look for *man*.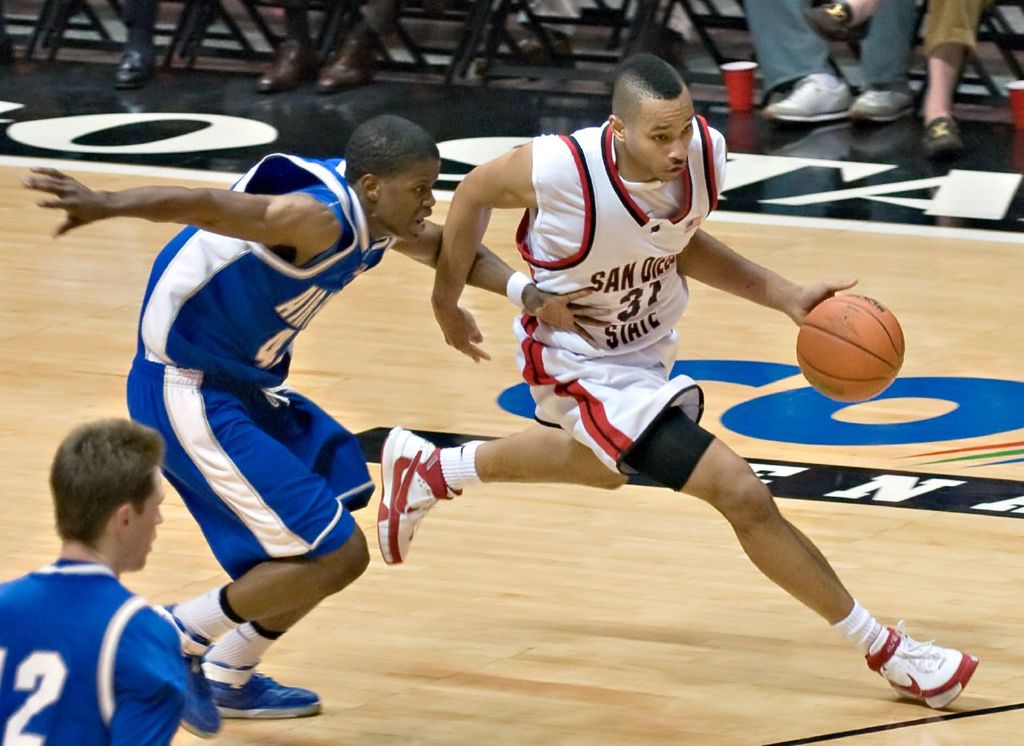
Found: crop(374, 50, 982, 711).
